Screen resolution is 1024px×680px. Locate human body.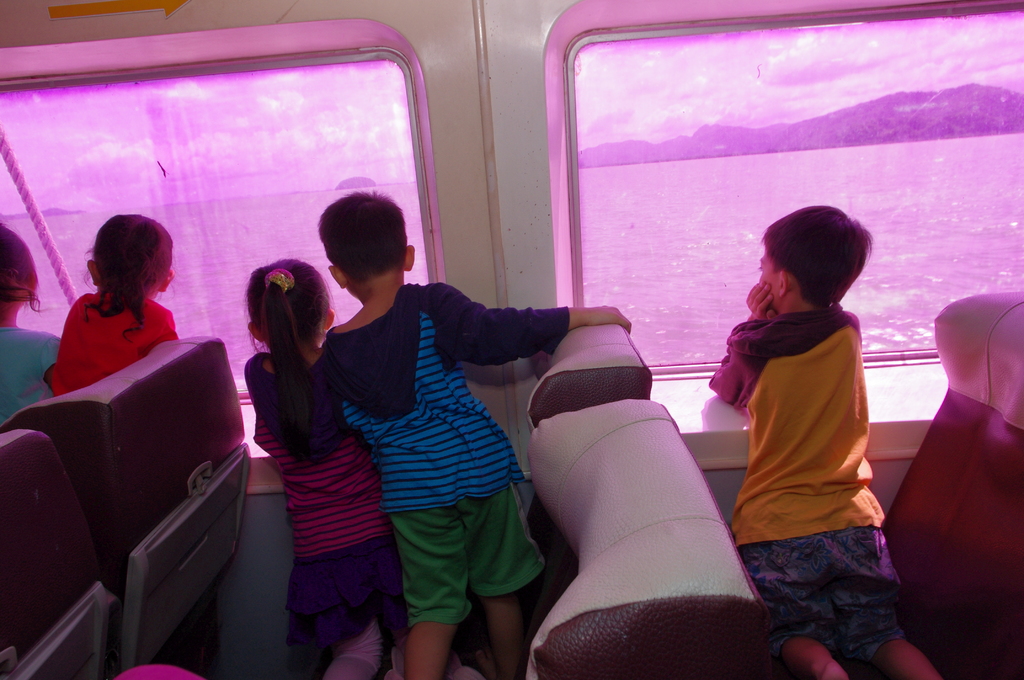
l=50, t=294, r=177, b=403.
